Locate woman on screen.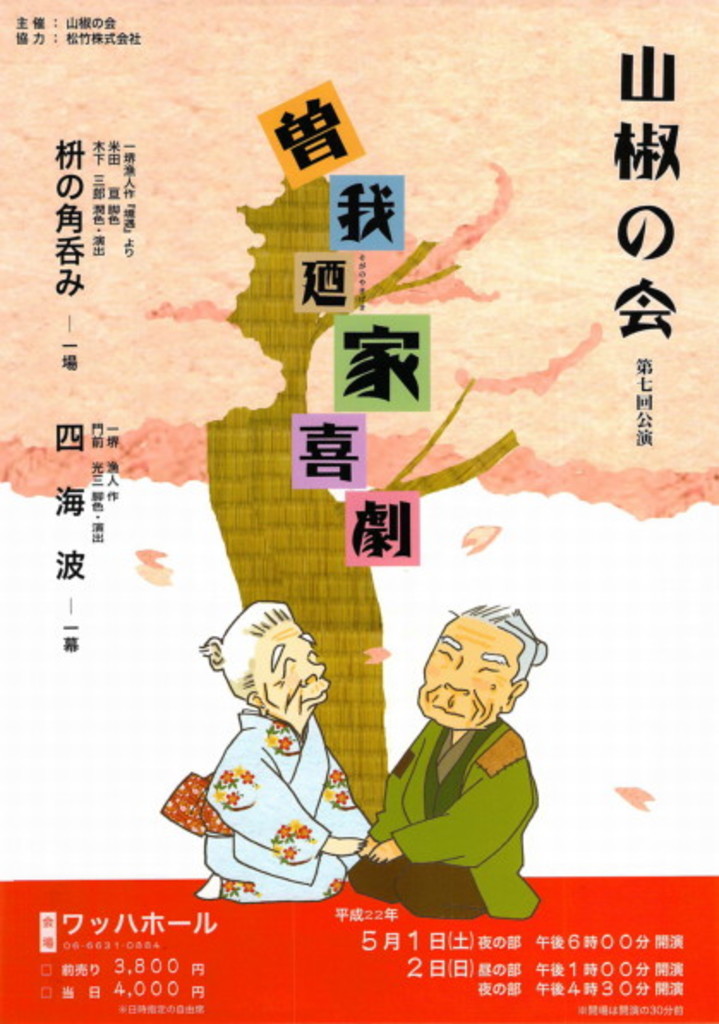
On screen at box=[161, 588, 391, 907].
